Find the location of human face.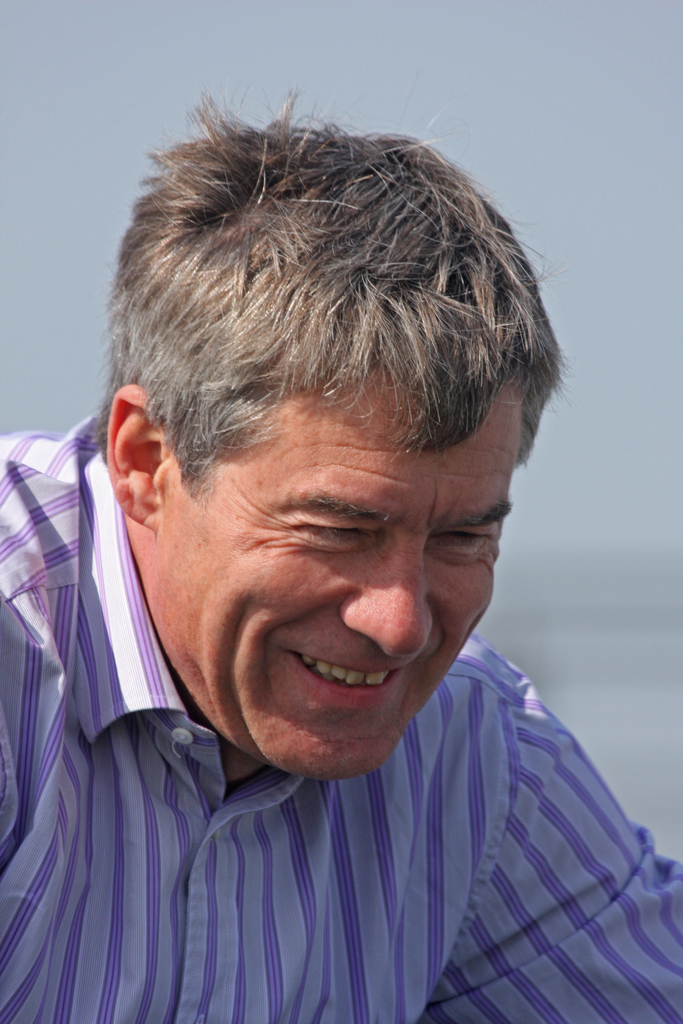
Location: x1=157 y1=365 x2=523 y2=780.
